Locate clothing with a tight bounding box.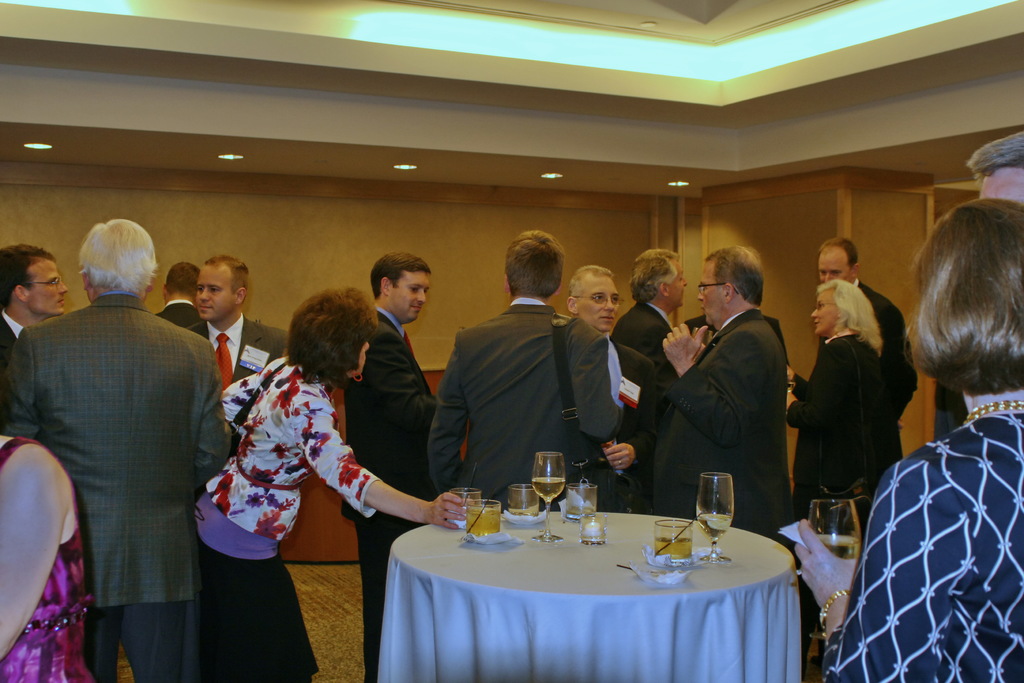
box=[611, 302, 680, 407].
